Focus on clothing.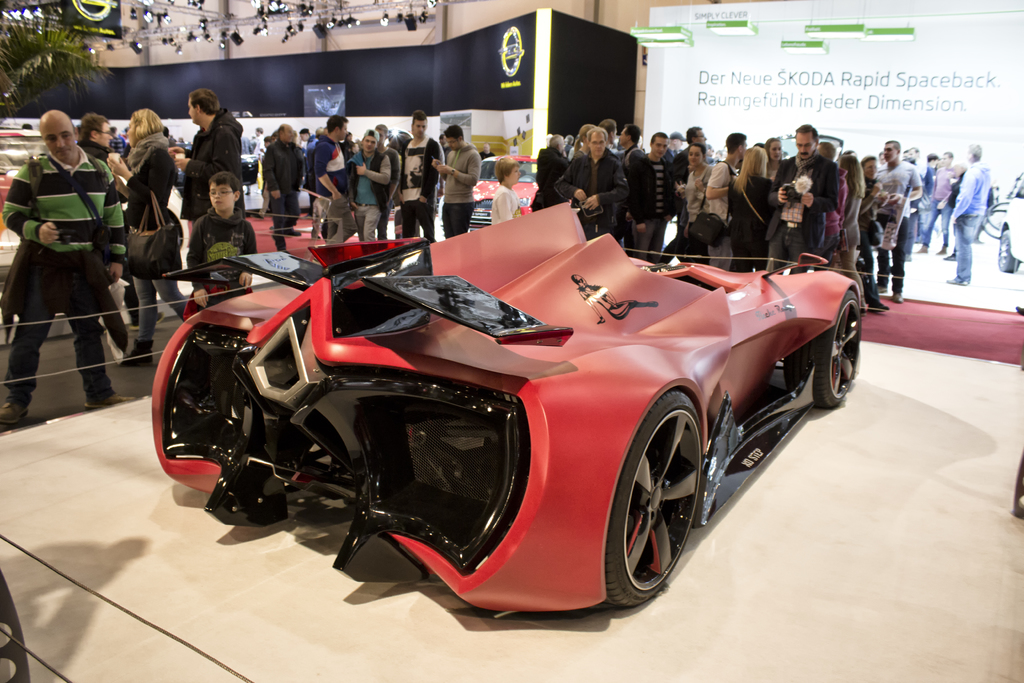
Focused at 444/139/486/240.
